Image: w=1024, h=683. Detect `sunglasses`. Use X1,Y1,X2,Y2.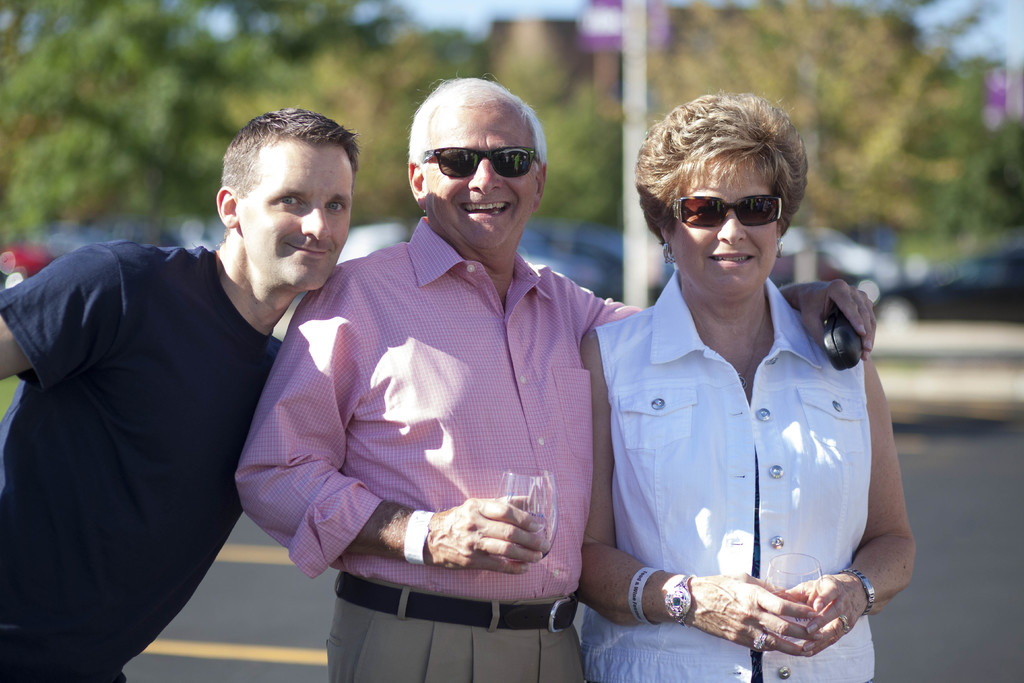
425,148,543,178.
